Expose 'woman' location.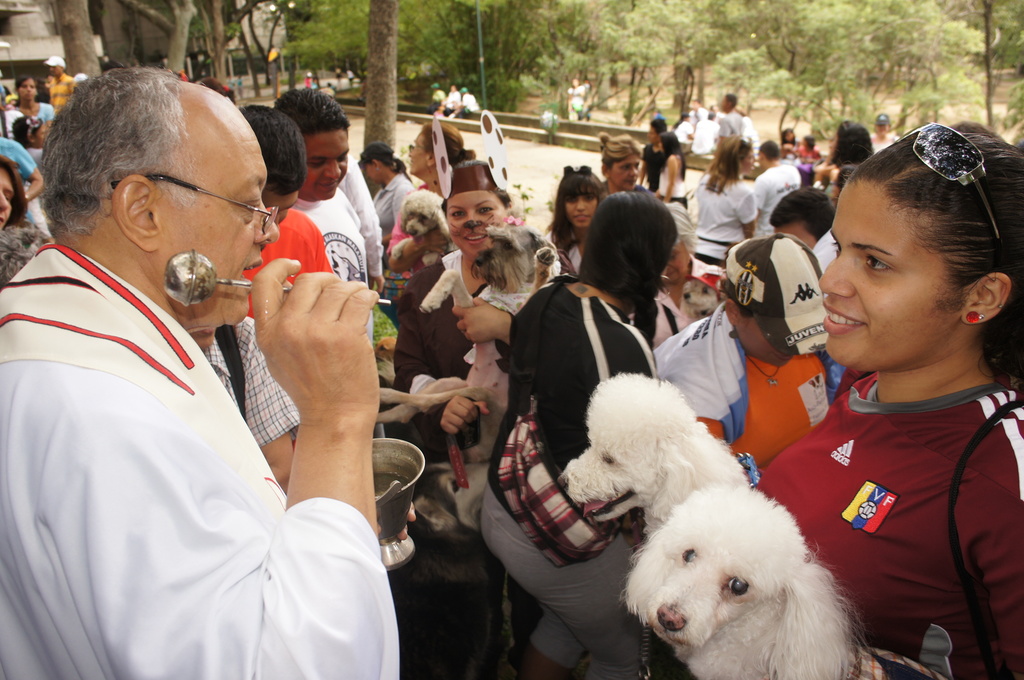
Exposed at (8, 72, 57, 133).
